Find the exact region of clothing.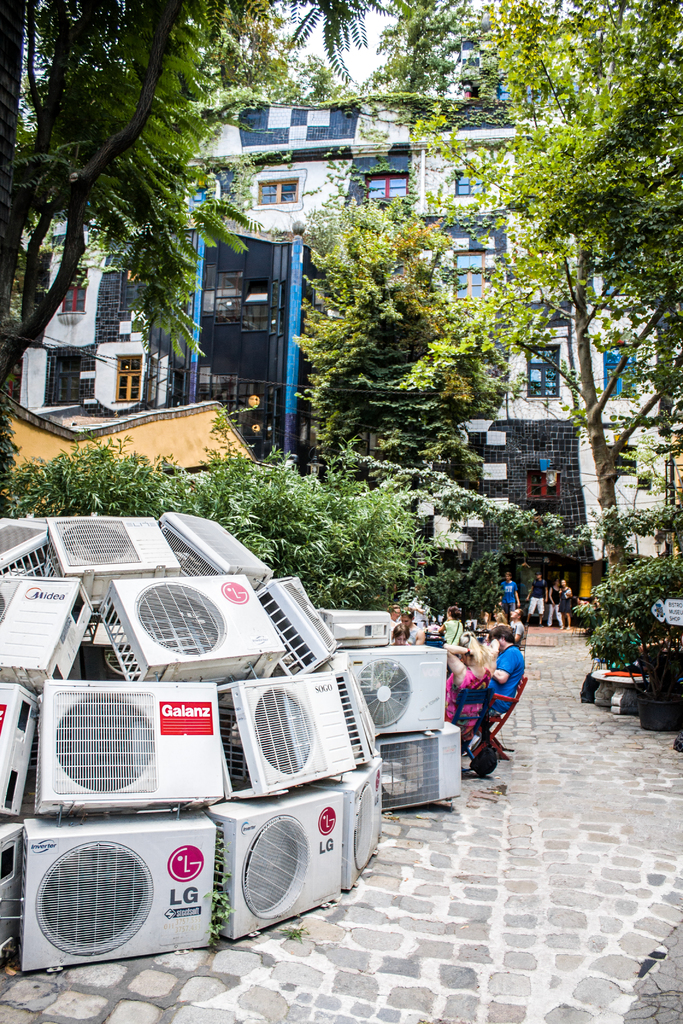
Exact region: region(550, 586, 560, 620).
